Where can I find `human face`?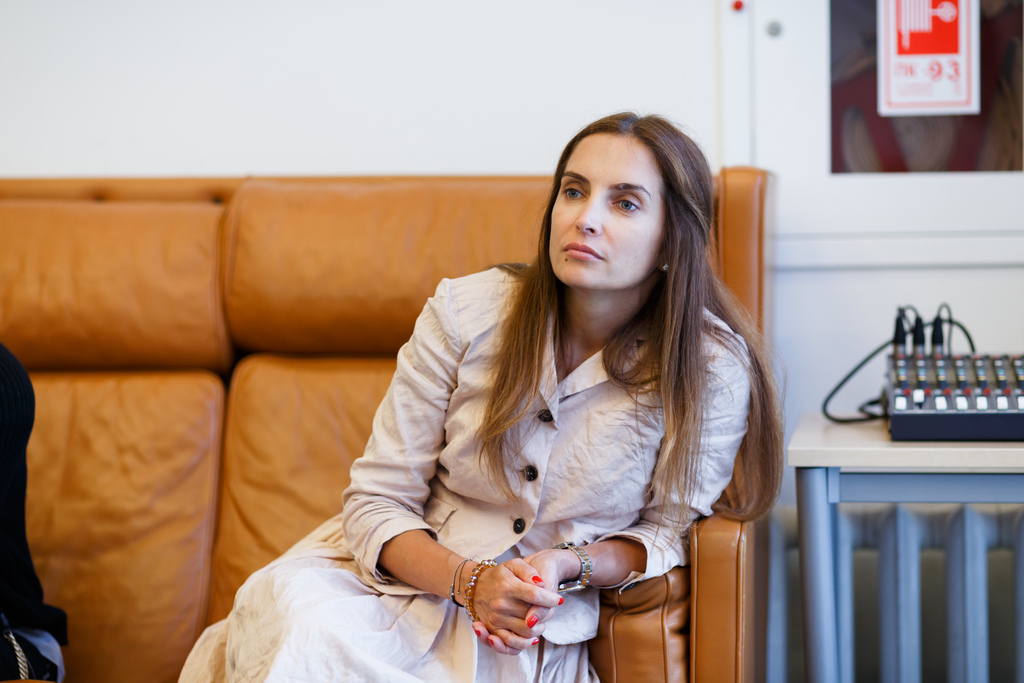
You can find it at locate(547, 124, 669, 293).
